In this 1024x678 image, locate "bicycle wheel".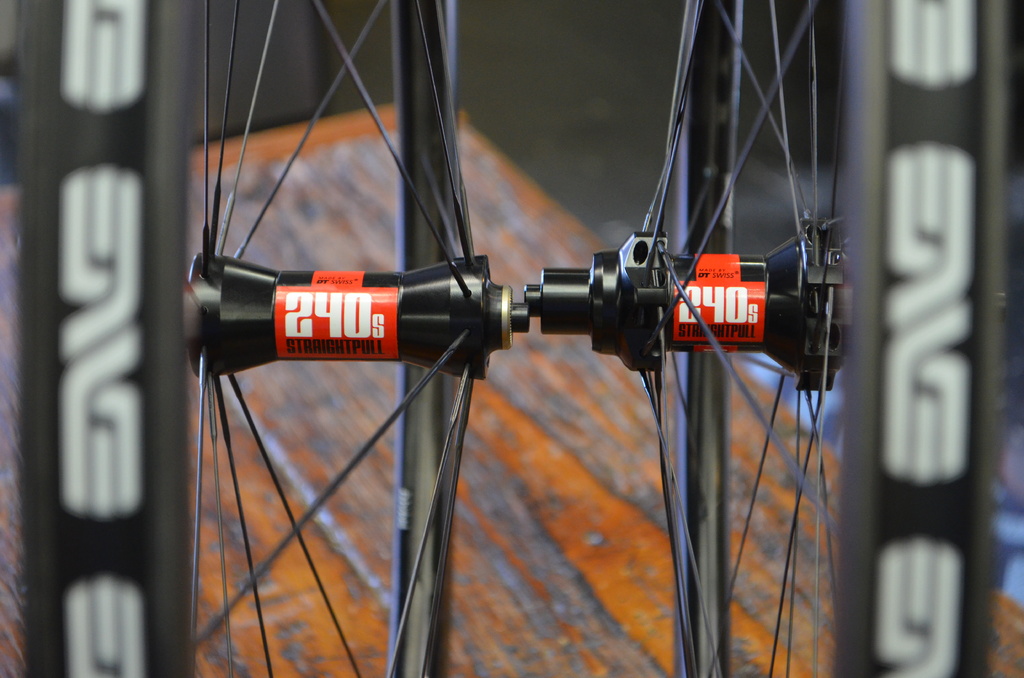
Bounding box: [18,0,474,677].
